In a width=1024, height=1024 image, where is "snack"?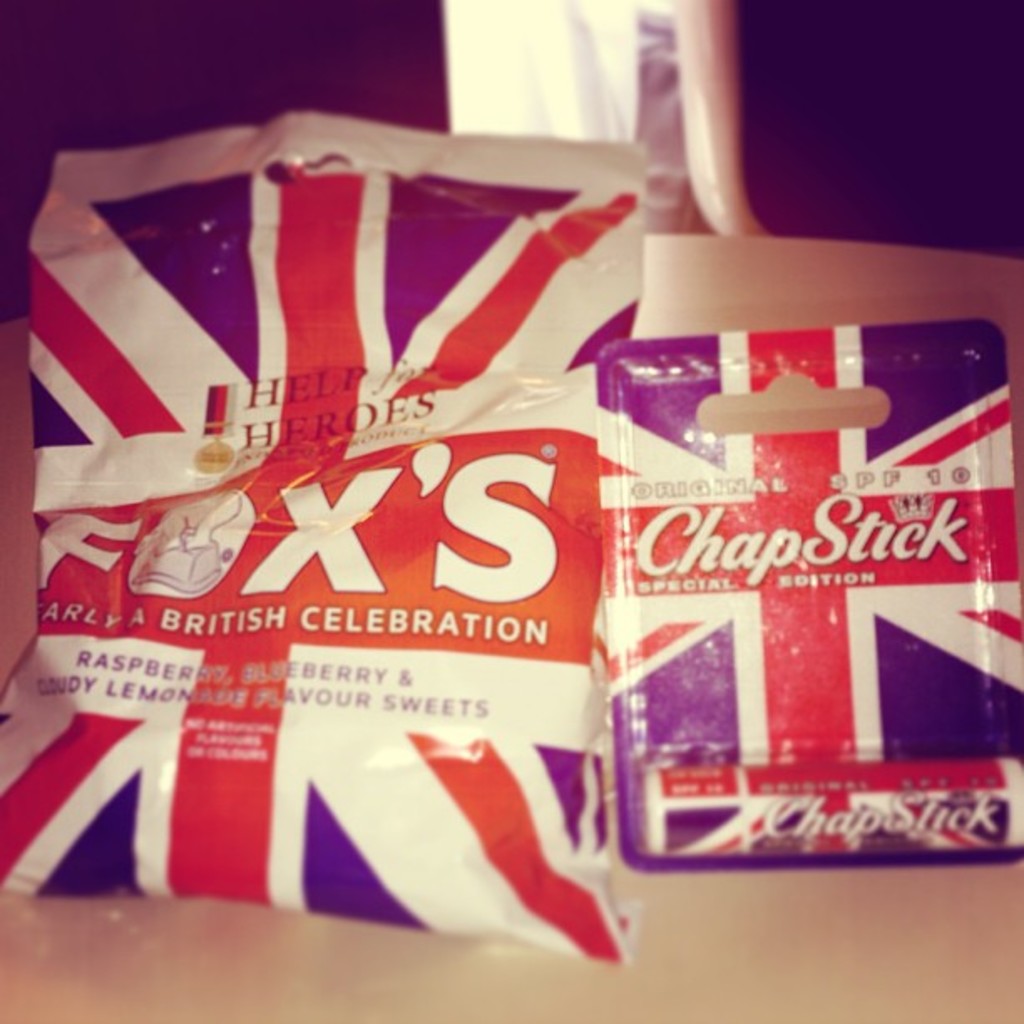
rect(17, 137, 656, 806).
